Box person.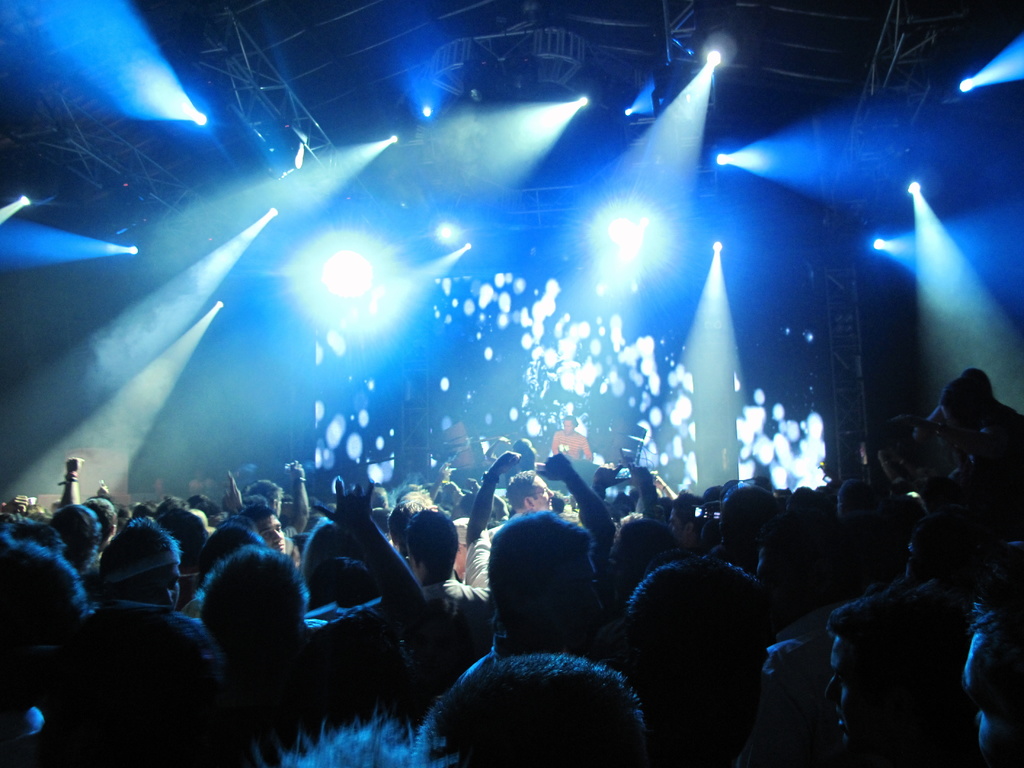
409:652:650:767.
